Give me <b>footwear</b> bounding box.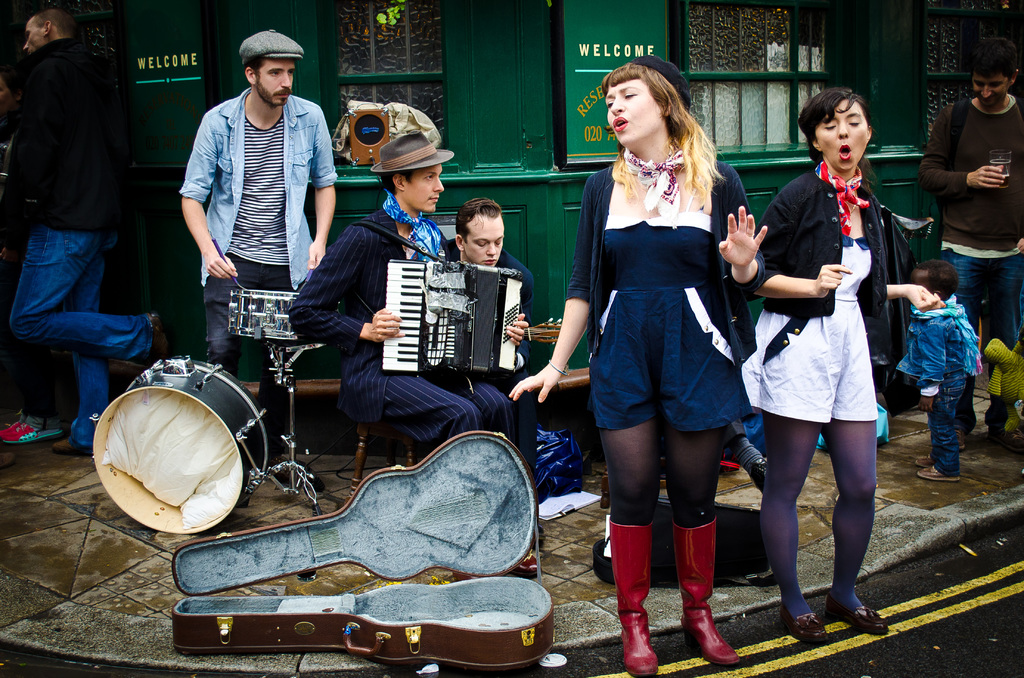
crop(675, 550, 728, 677).
